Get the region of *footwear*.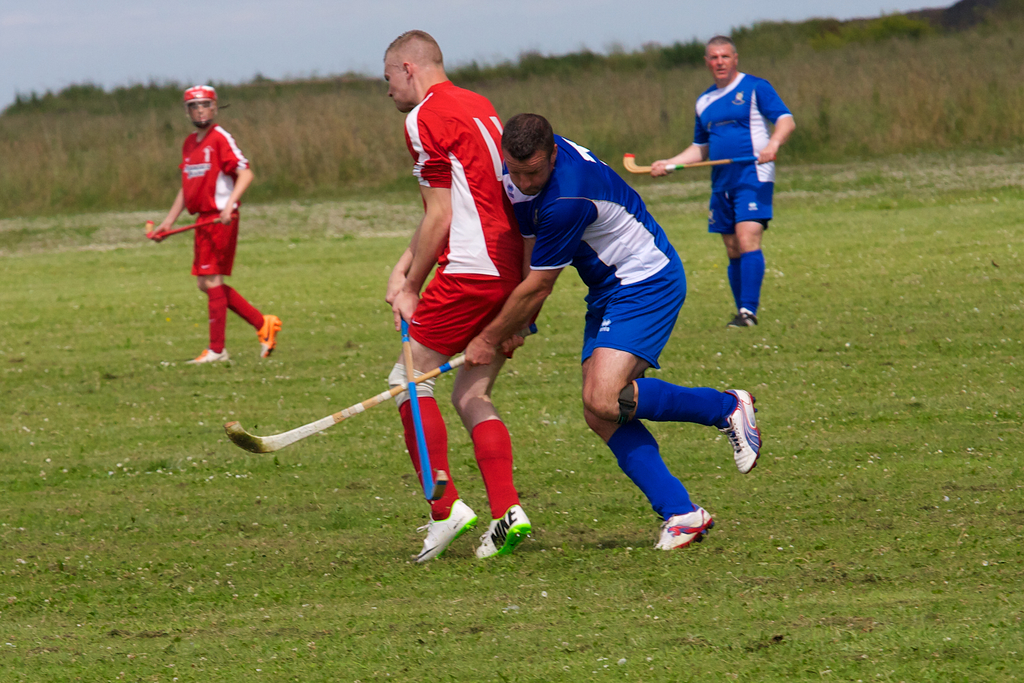
region(409, 495, 479, 562).
